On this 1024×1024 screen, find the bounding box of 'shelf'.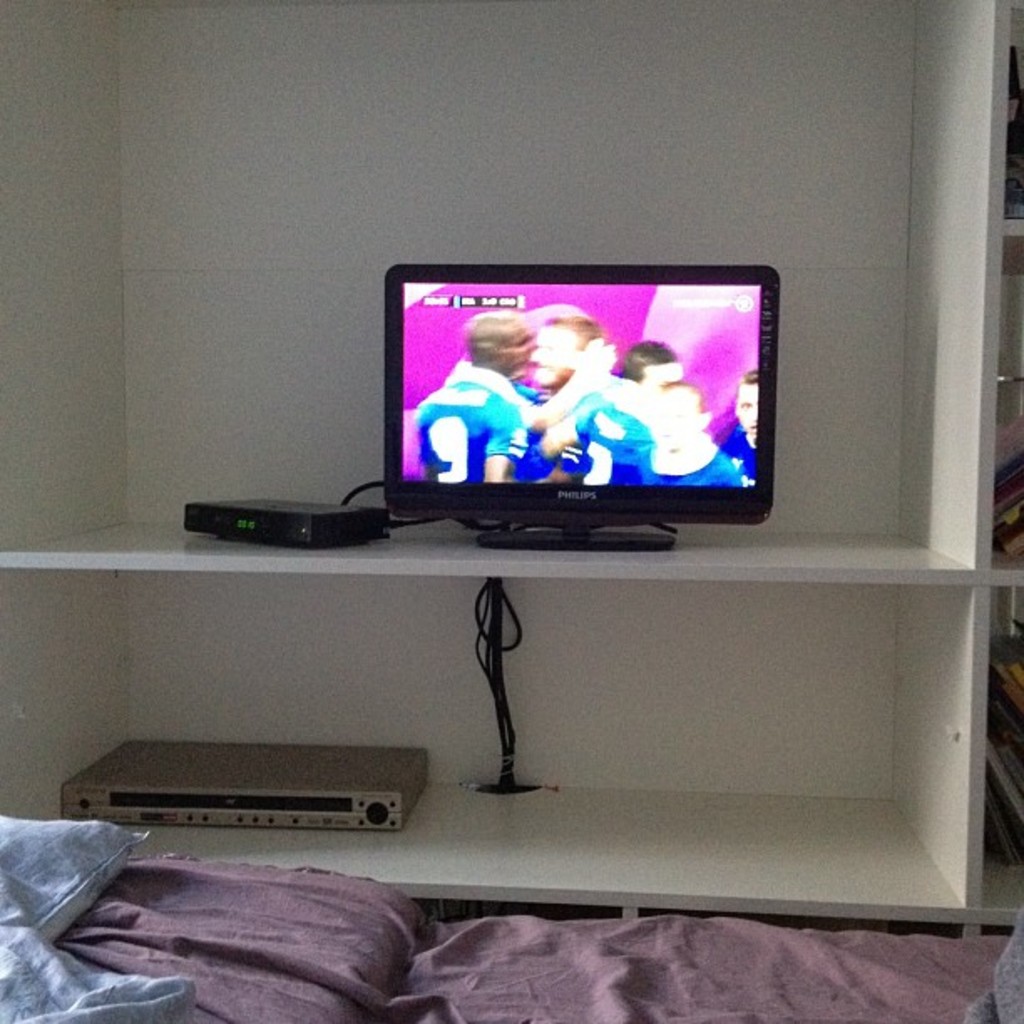
Bounding box: [x1=970, y1=556, x2=1022, y2=947].
